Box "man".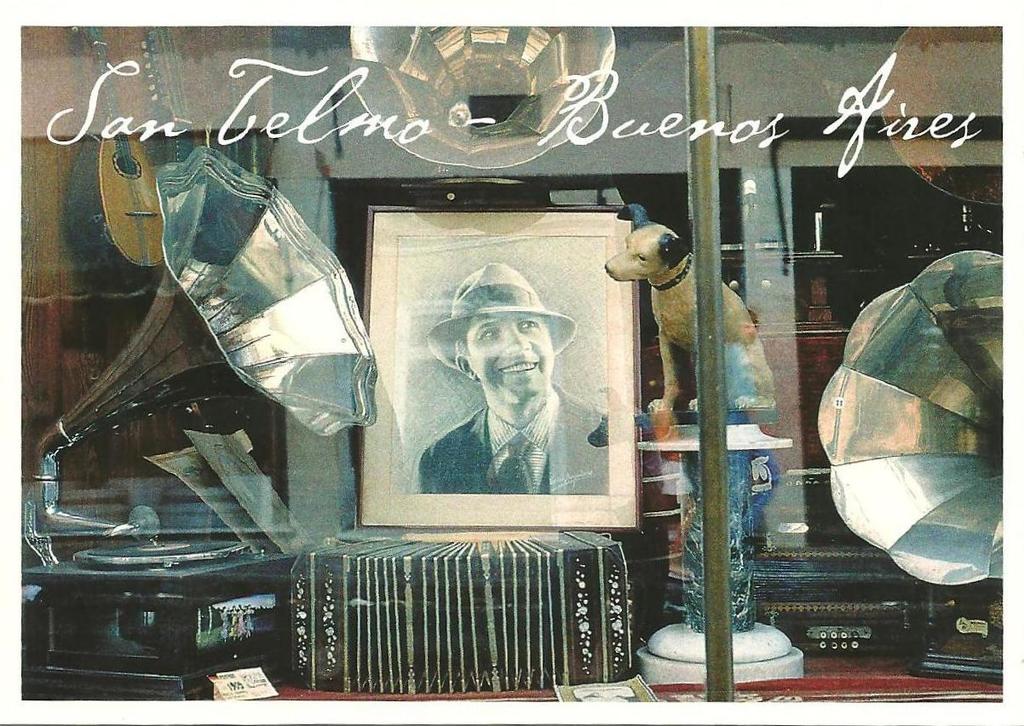
(left=417, top=256, right=608, bottom=498).
